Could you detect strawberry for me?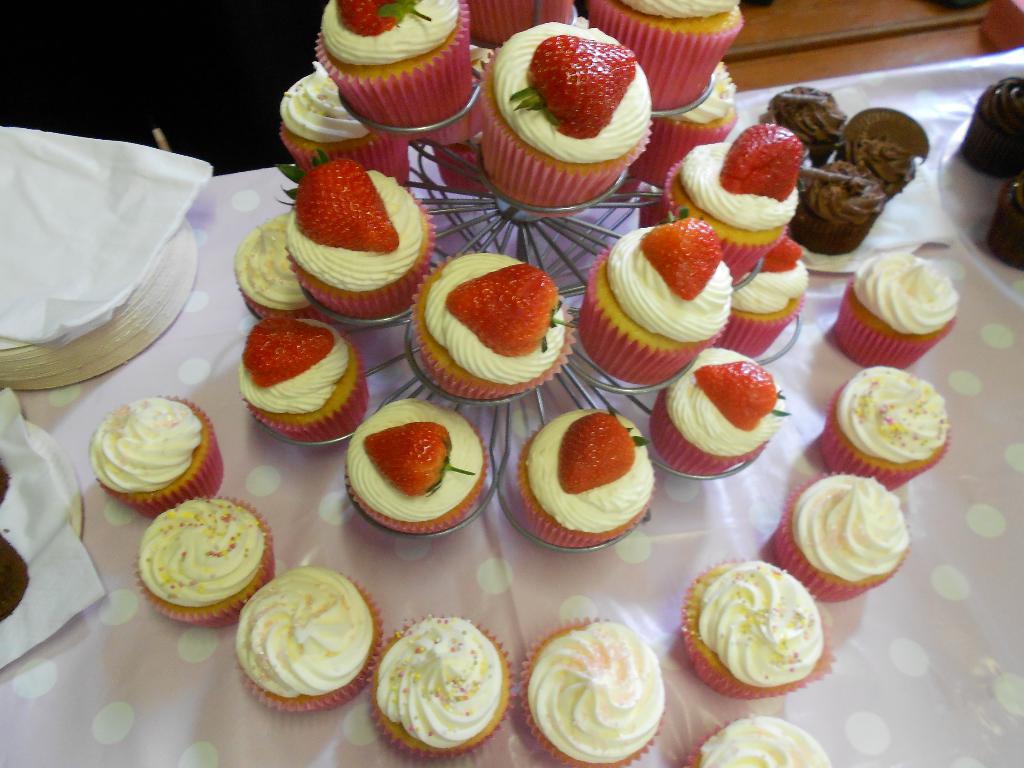
Detection result: (508, 33, 642, 138).
